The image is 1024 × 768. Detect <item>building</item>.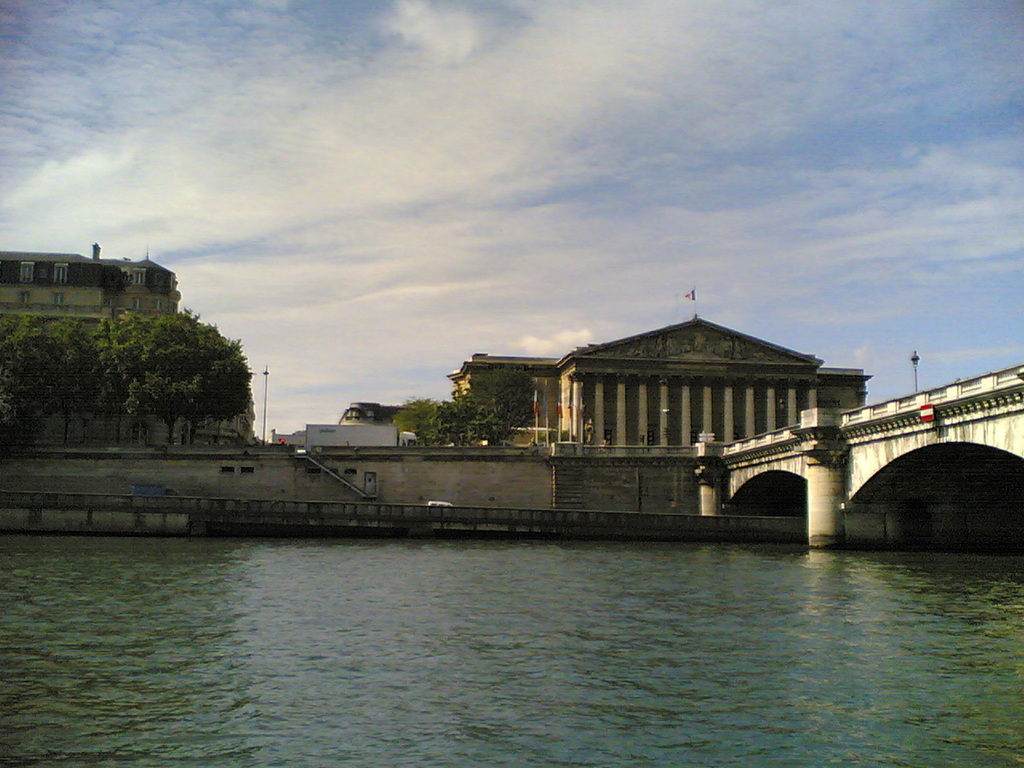
Detection: l=446, t=287, r=872, b=441.
